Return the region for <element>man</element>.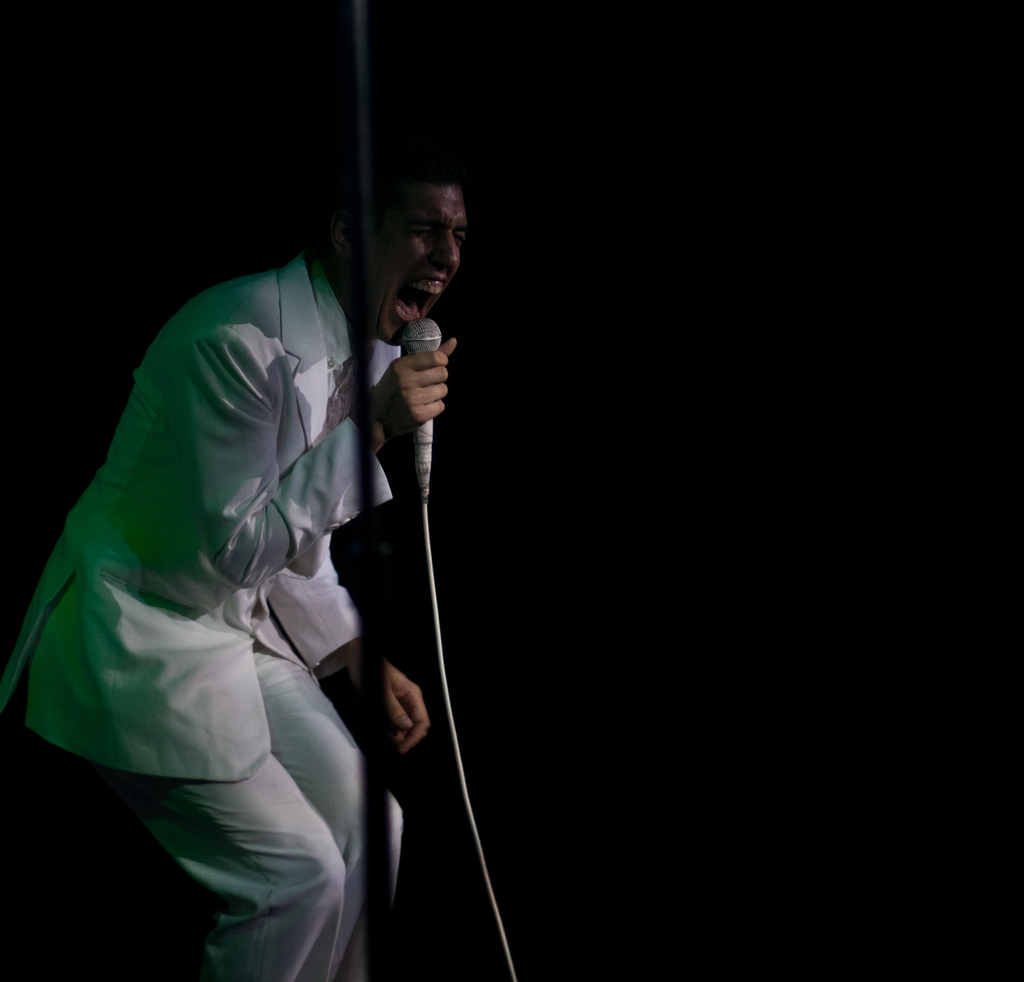
[0,136,467,981].
